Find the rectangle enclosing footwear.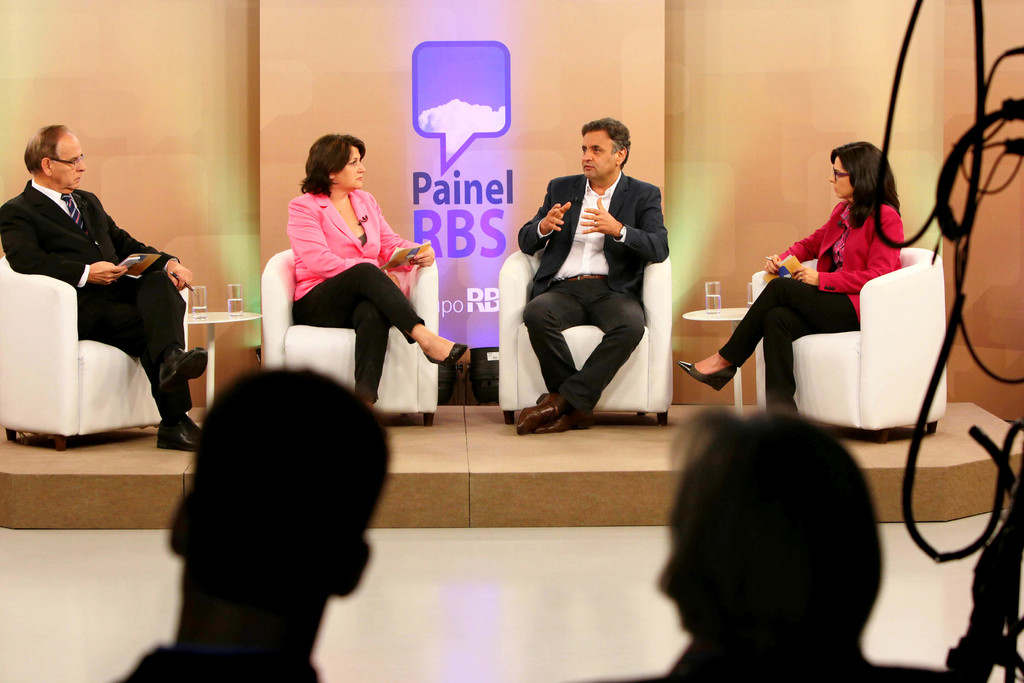
Rect(156, 345, 209, 394).
